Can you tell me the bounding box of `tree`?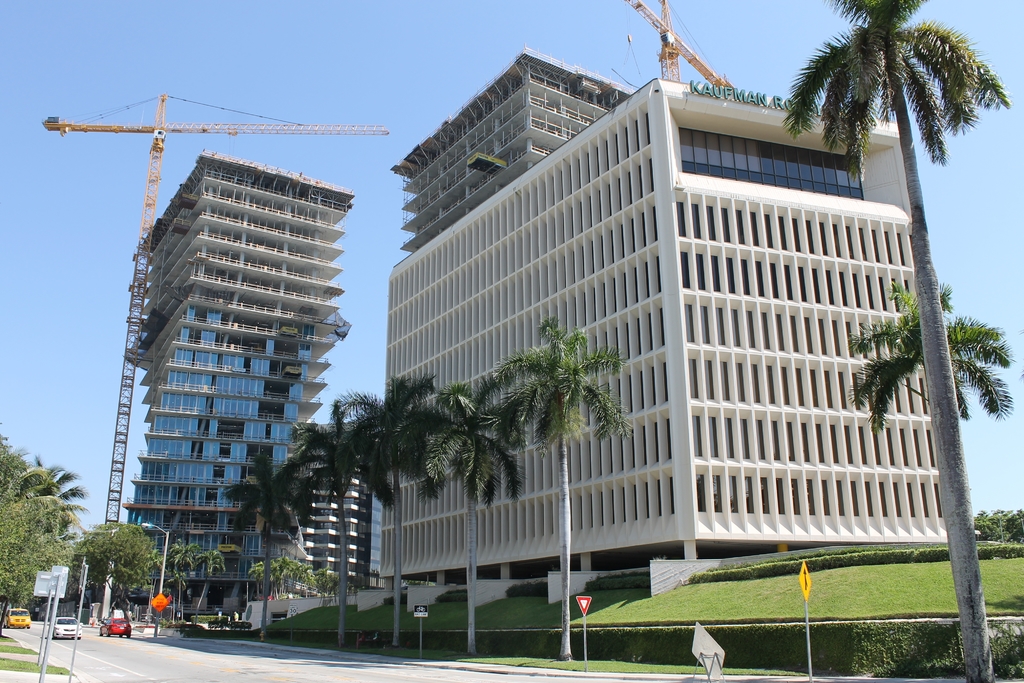
{"x1": 65, "y1": 518, "x2": 232, "y2": 655}.
